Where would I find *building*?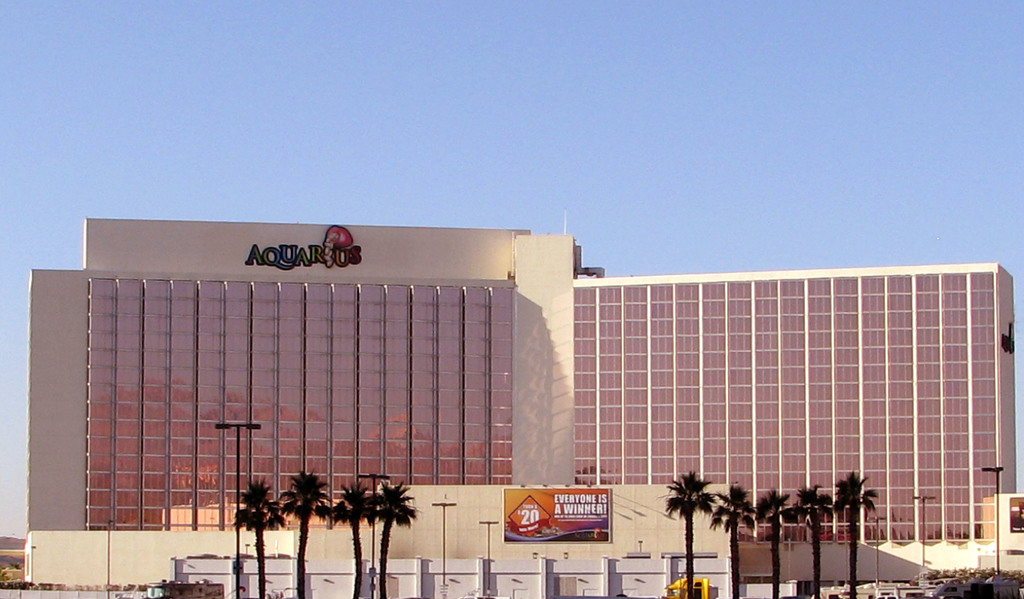
At (20,219,1023,598).
